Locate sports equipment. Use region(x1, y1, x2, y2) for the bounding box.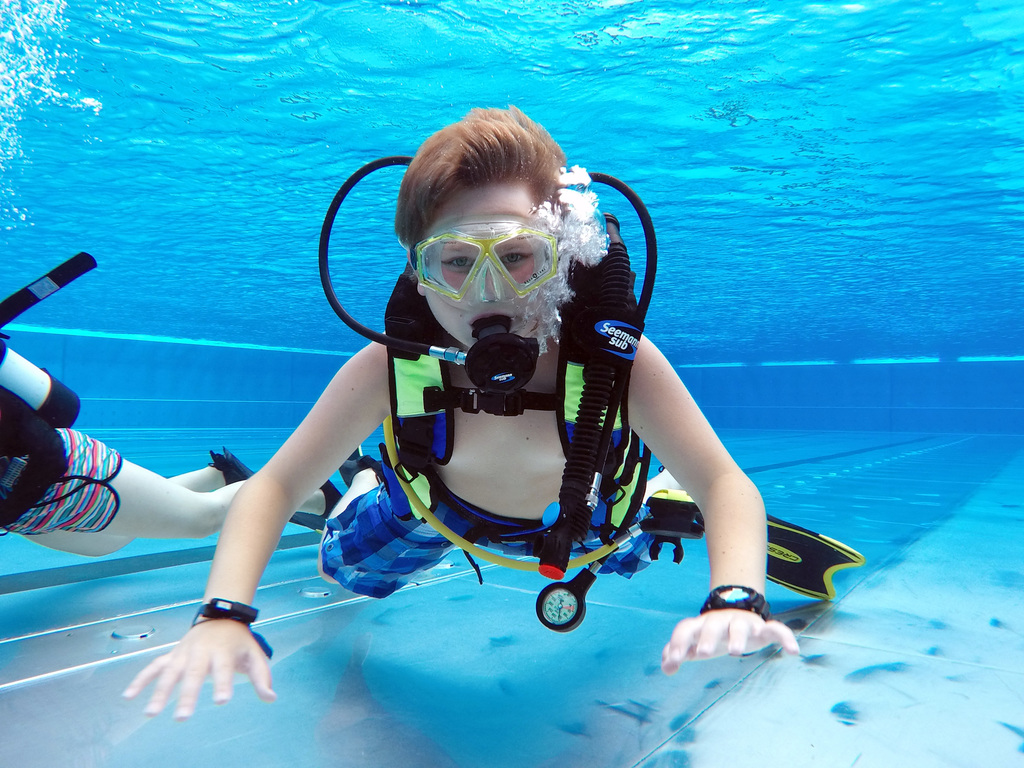
region(321, 150, 698, 644).
